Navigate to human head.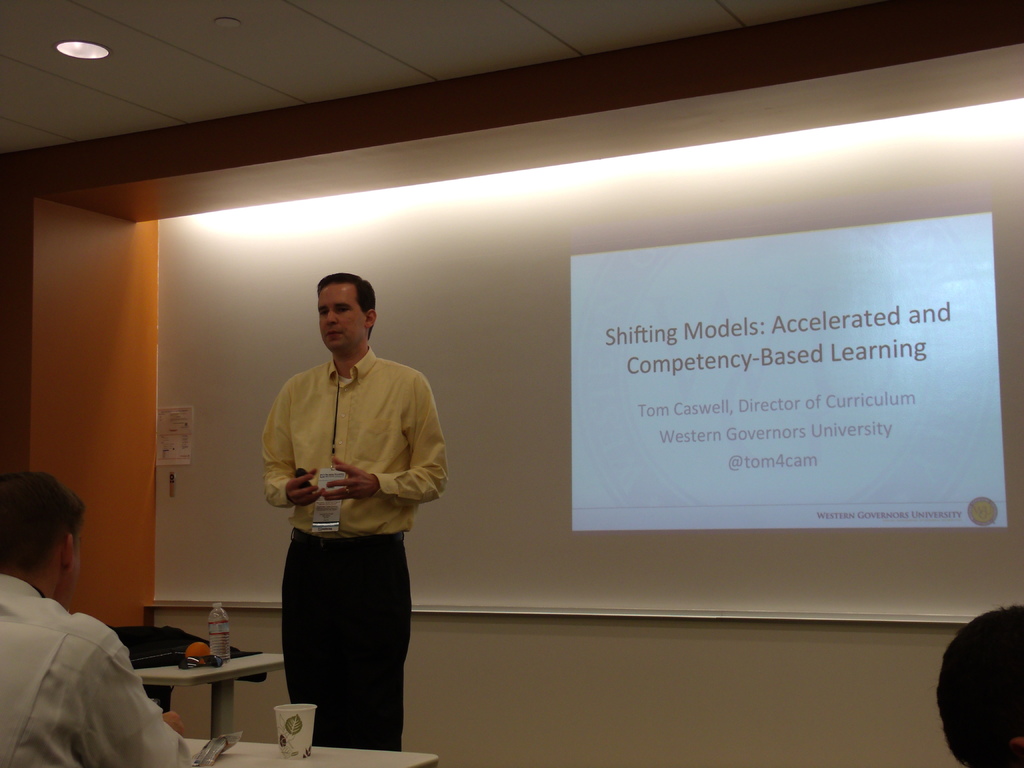
Navigation target: x1=934 y1=605 x2=1023 y2=767.
